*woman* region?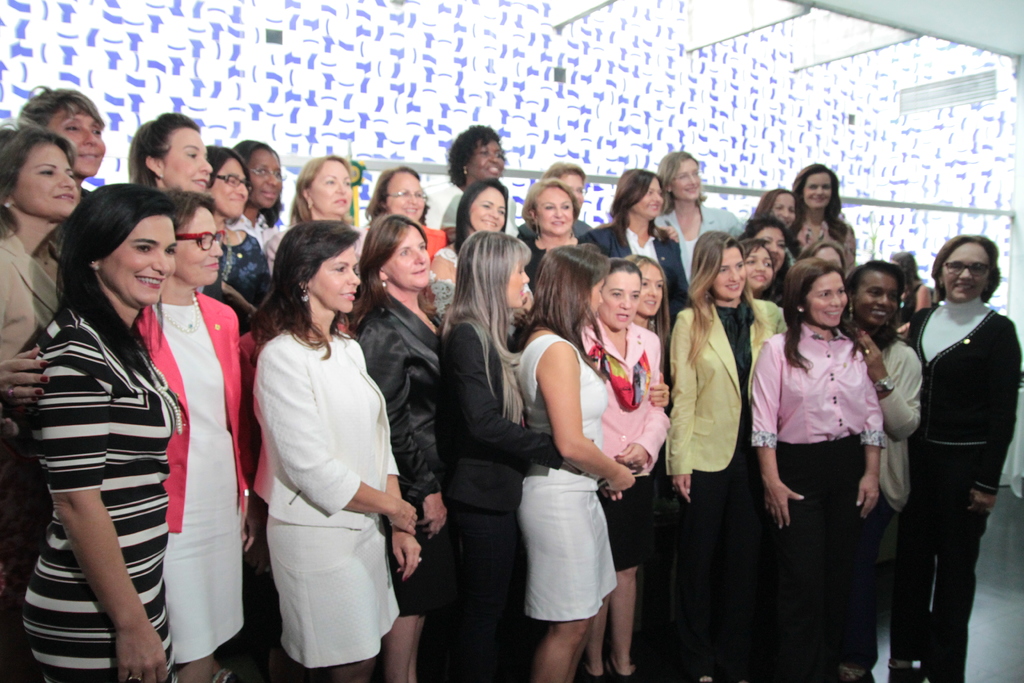
Rect(0, 115, 109, 478)
